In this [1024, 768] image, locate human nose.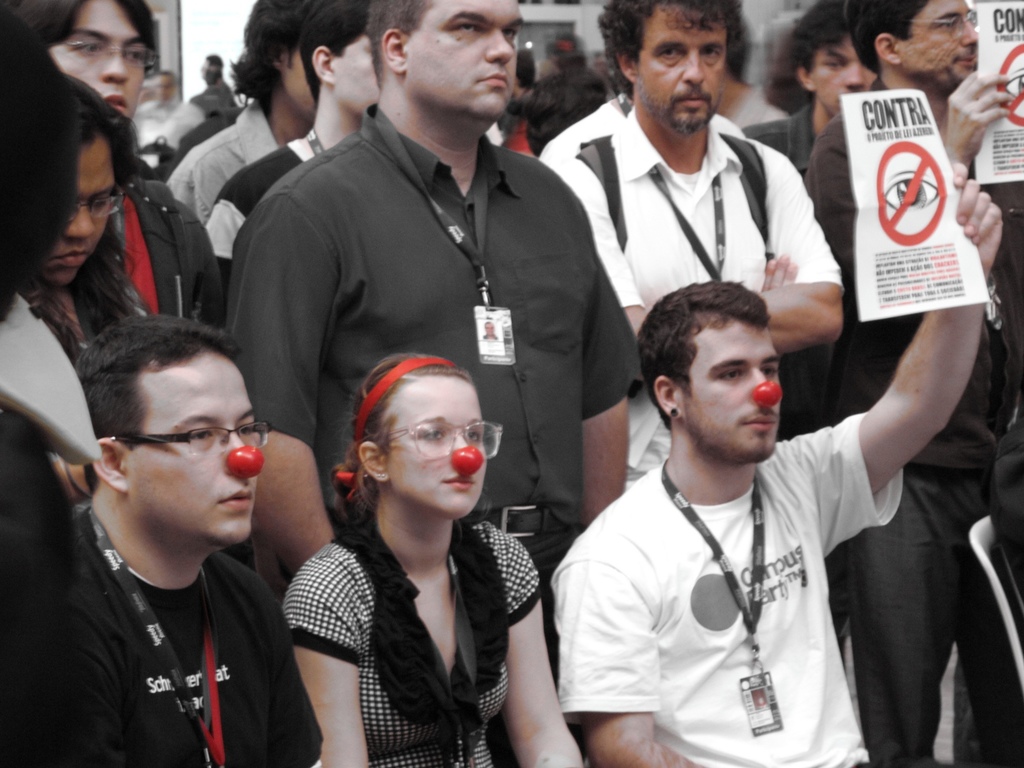
Bounding box: box(960, 20, 981, 47).
